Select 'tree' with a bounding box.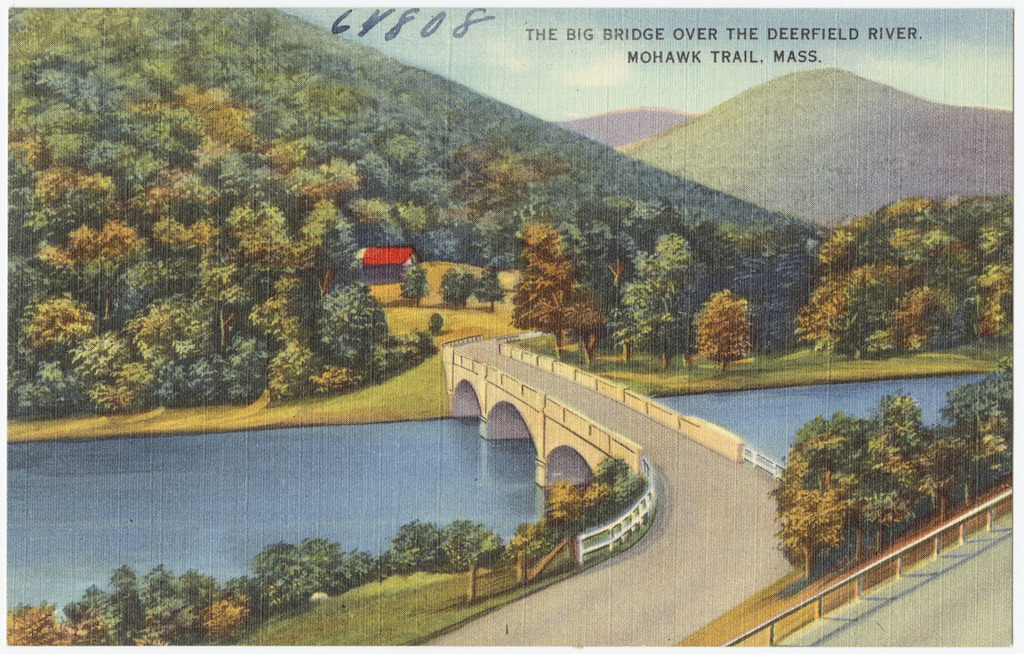
Rect(473, 258, 511, 311).
